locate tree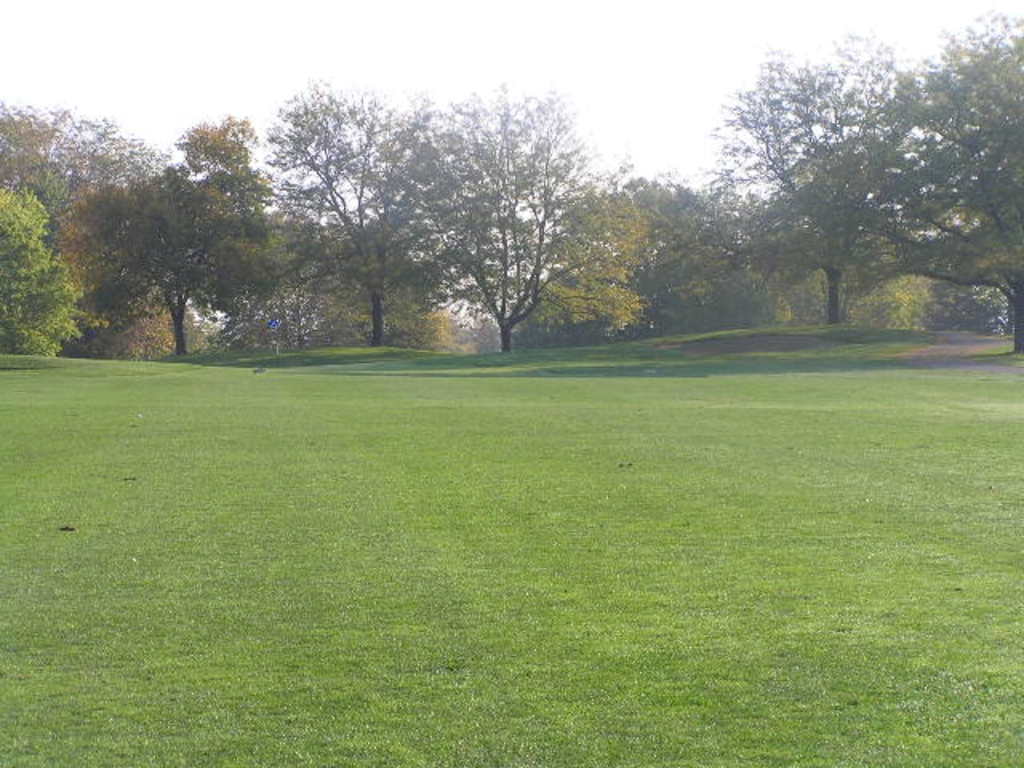
0/178/90/365
